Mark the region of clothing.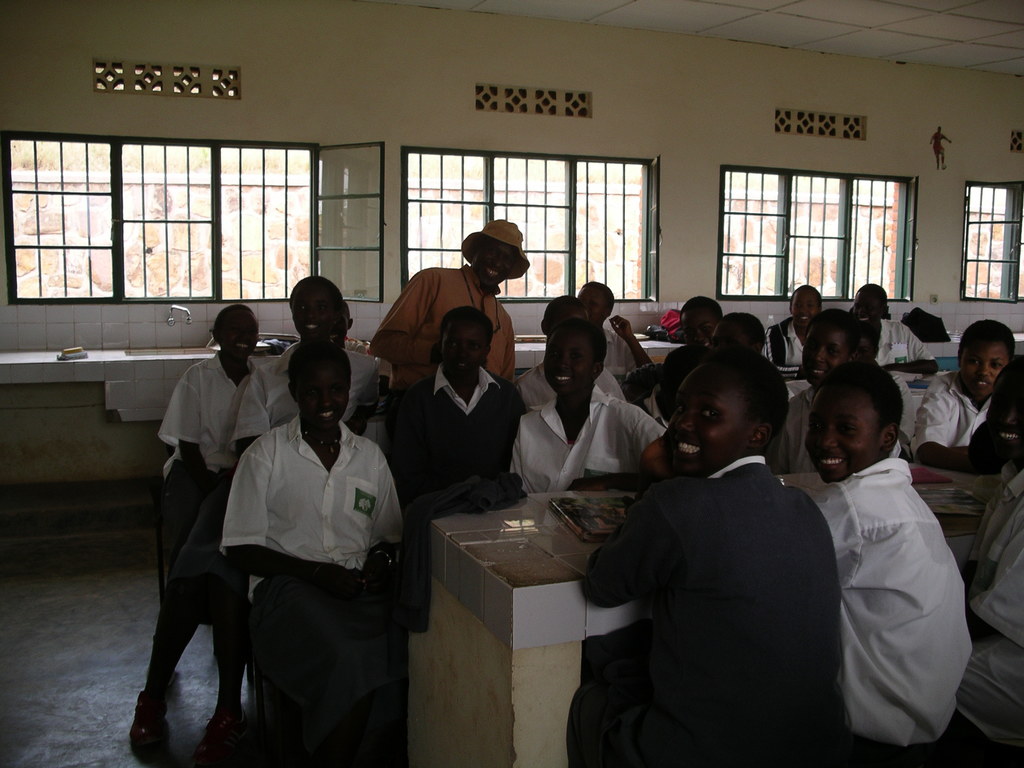
Region: BBox(772, 385, 804, 469).
